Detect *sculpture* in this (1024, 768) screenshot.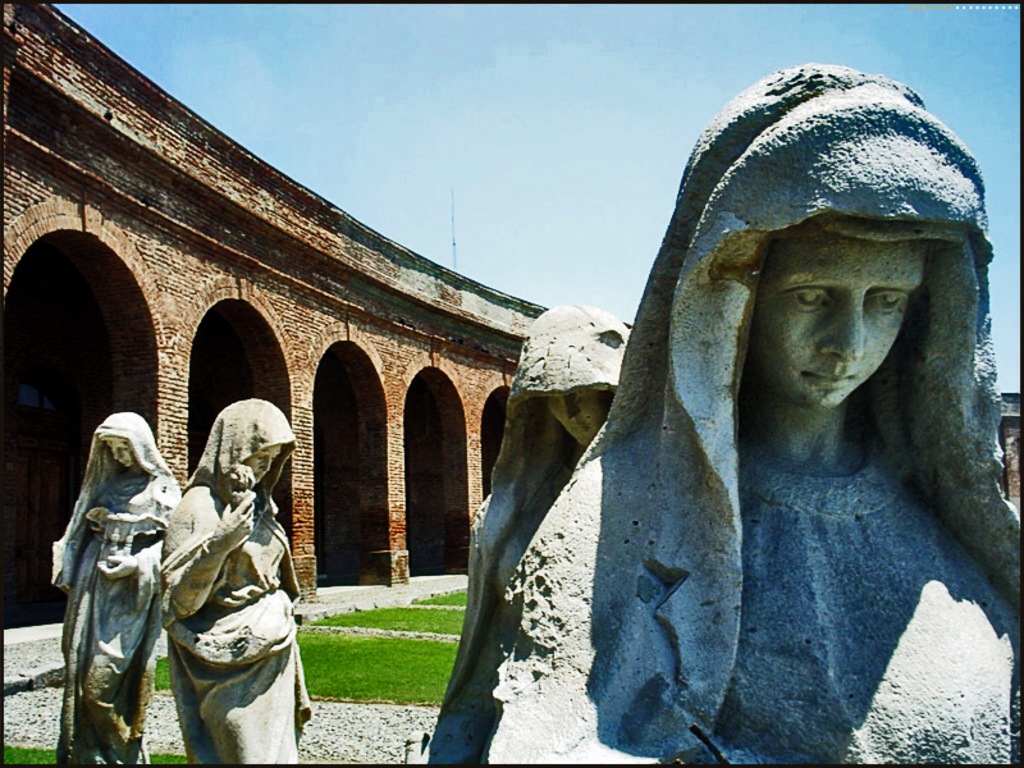
Detection: [left=47, top=407, right=182, bottom=767].
